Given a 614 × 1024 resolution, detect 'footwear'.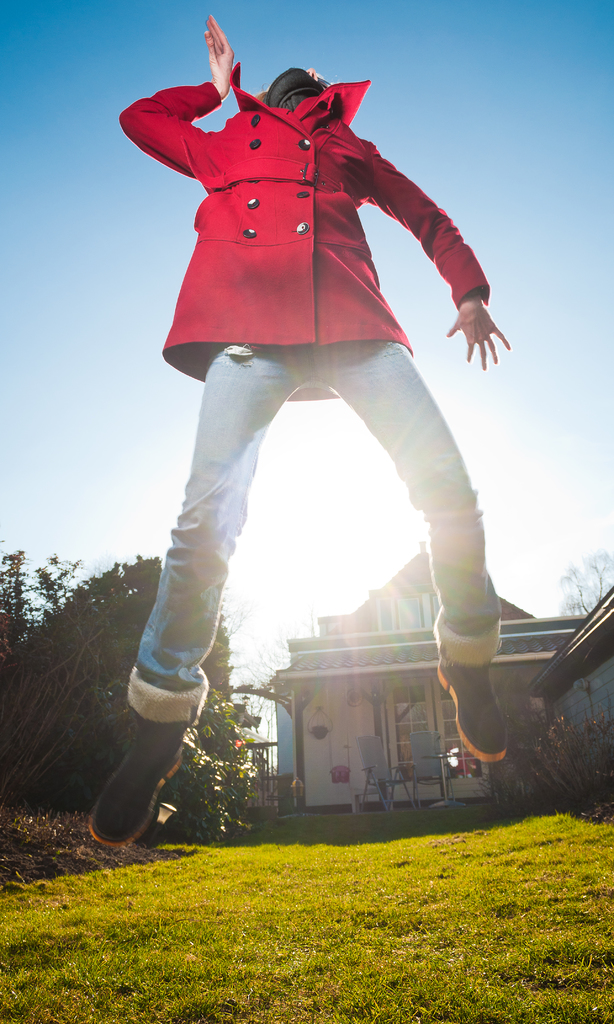
[x1=91, y1=702, x2=188, y2=865].
